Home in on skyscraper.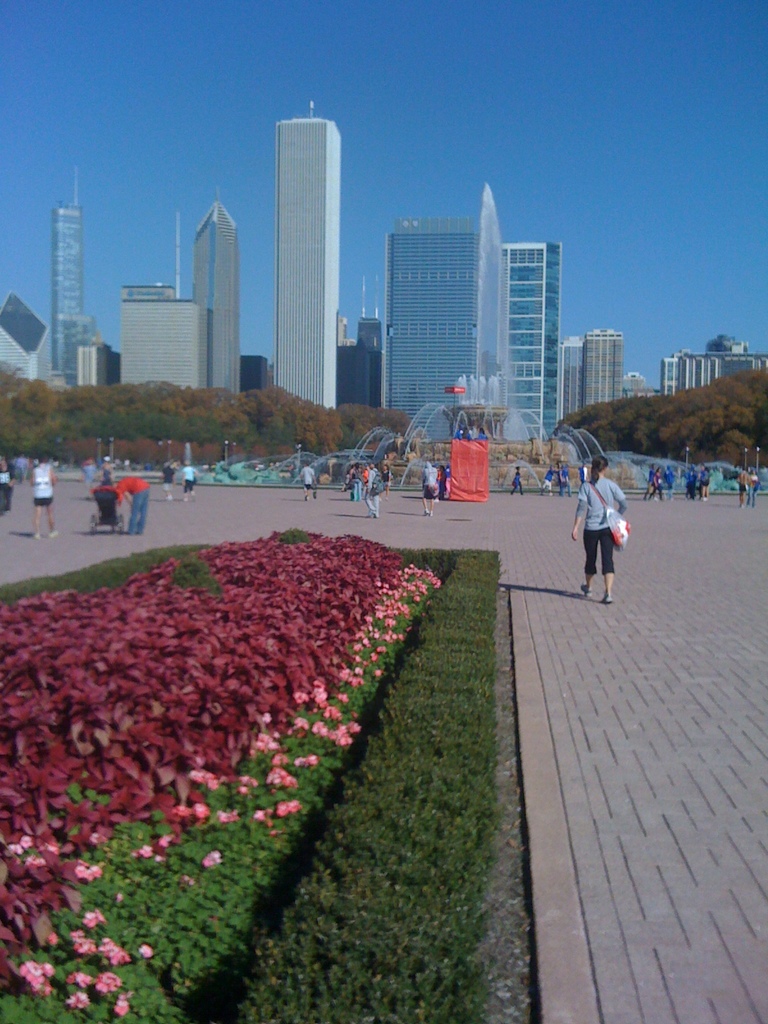
Homed in at (left=111, top=220, right=211, bottom=395).
